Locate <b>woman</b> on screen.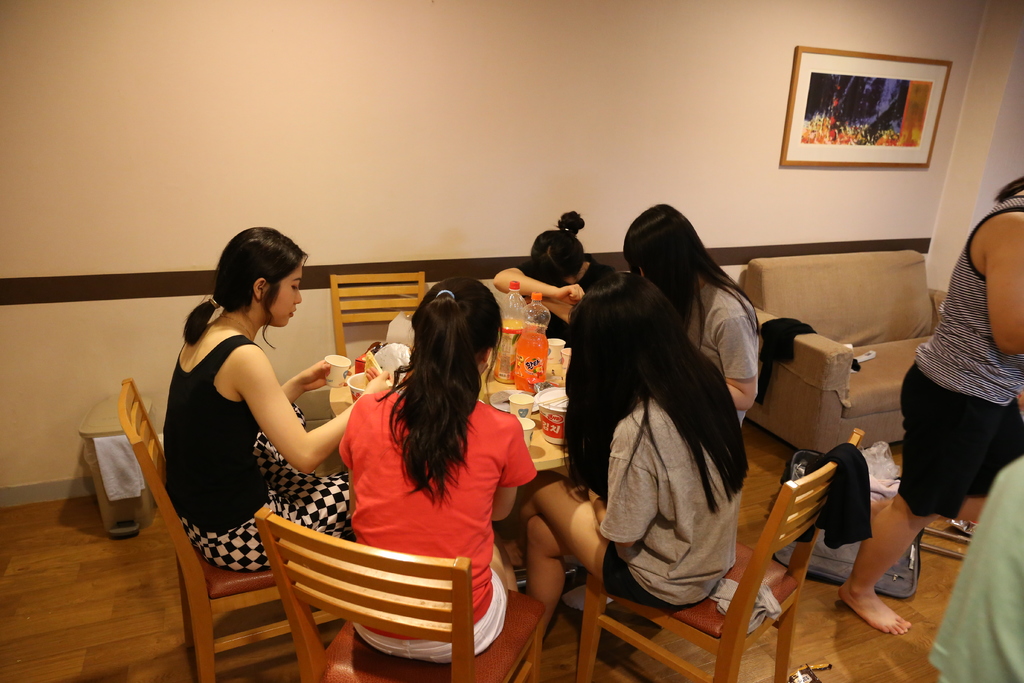
On screen at 840:165:1023:636.
